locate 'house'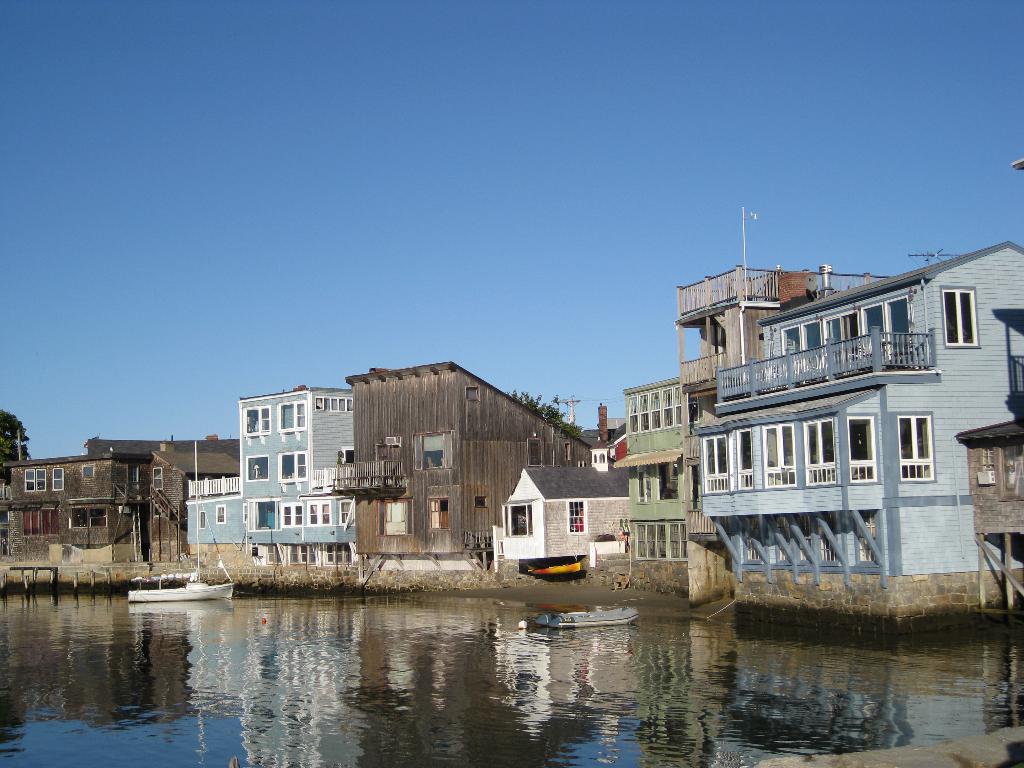
bbox=[692, 237, 1023, 605]
